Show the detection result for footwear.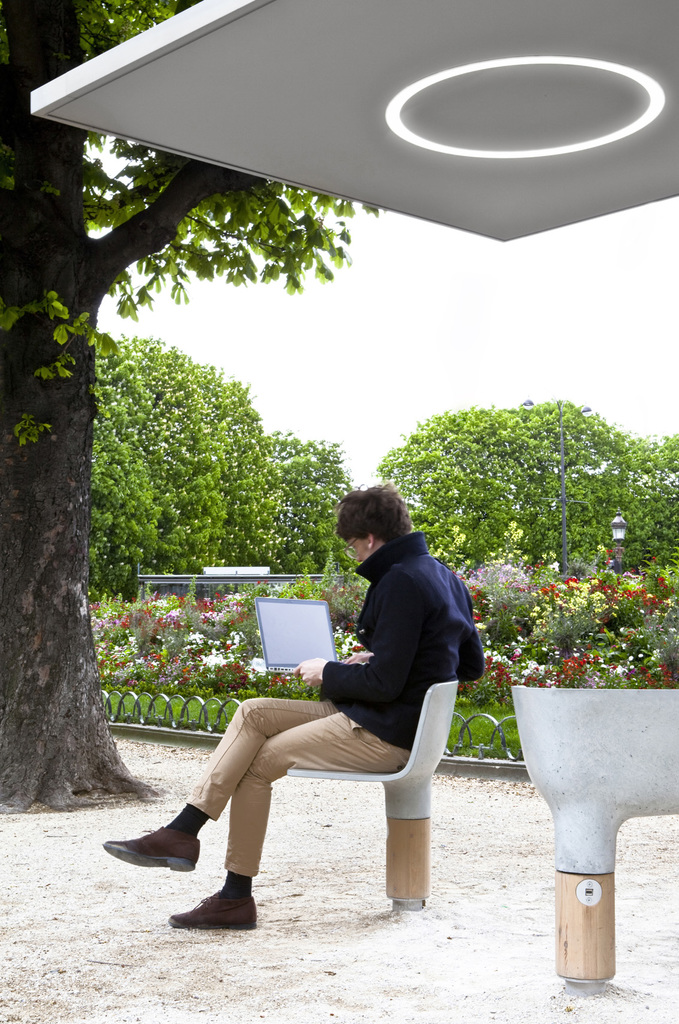
<box>104,821,202,875</box>.
